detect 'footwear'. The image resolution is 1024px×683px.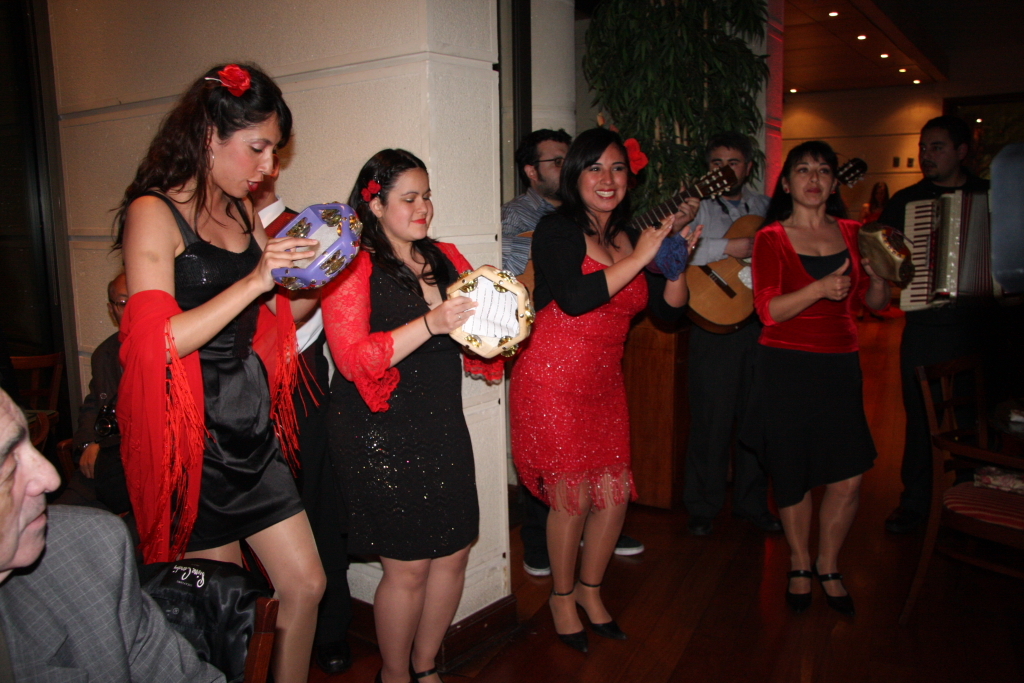
412, 662, 442, 682.
